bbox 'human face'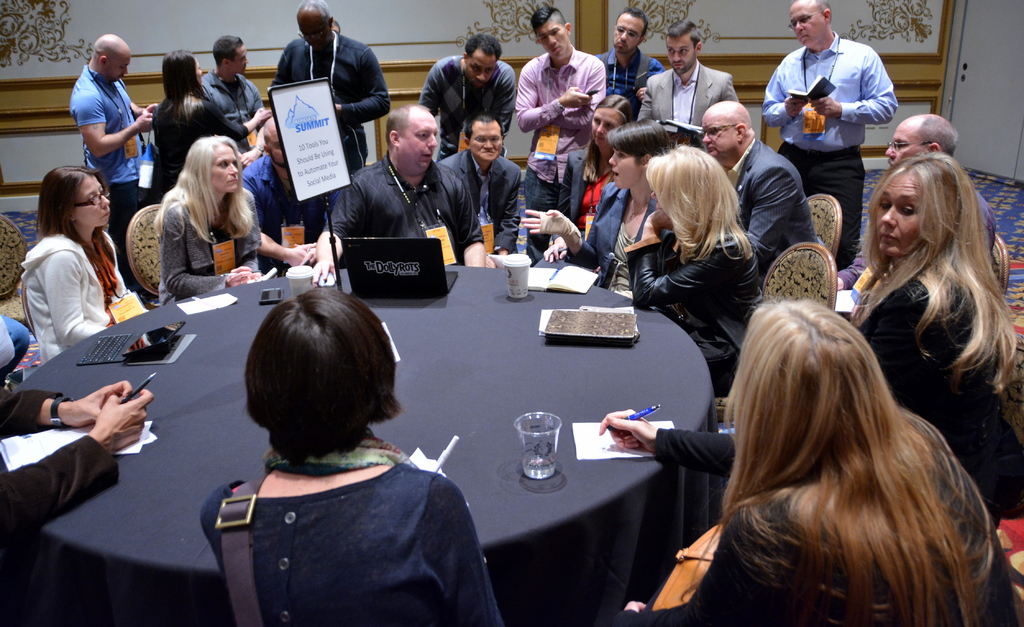
<box>106,53,125,81</box>
